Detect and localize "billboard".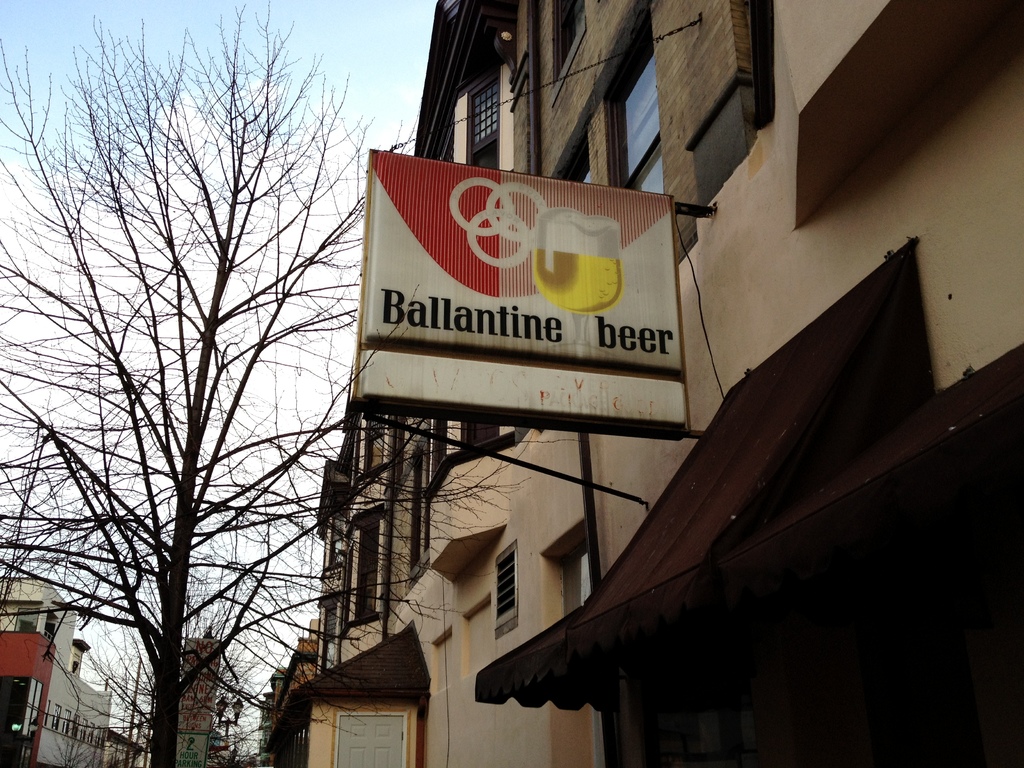
Localized at x1=363 y1=132 x2=728 y2=431.
